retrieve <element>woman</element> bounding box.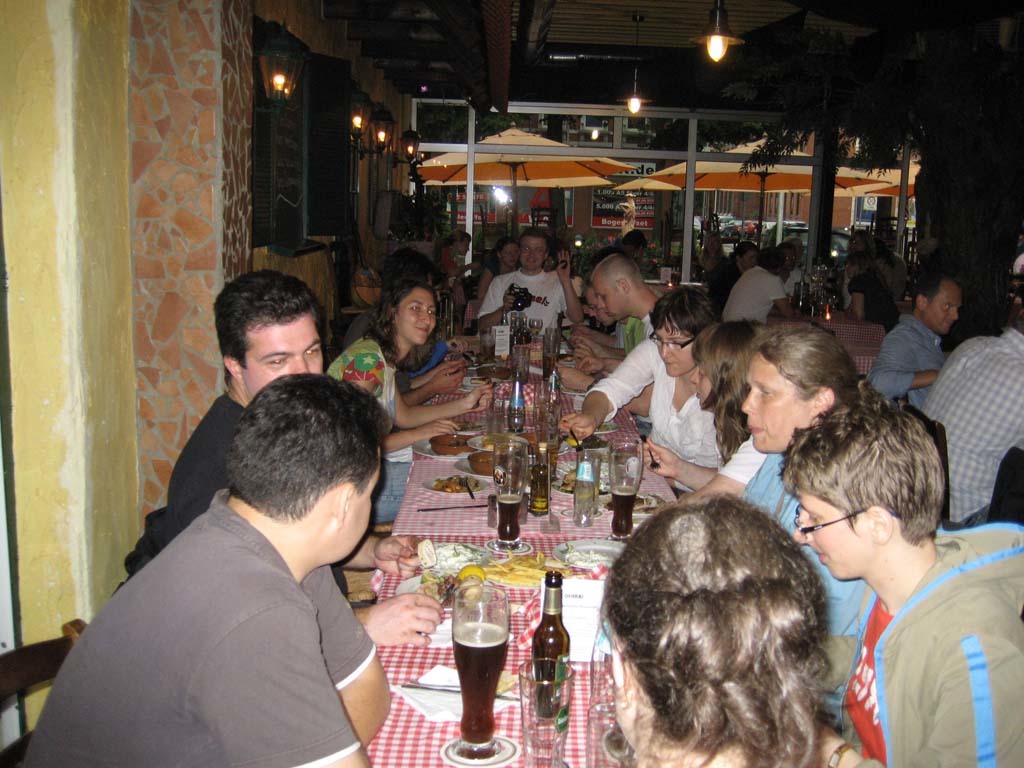
Bounding box: bbox(565, 285, 730, 491).
